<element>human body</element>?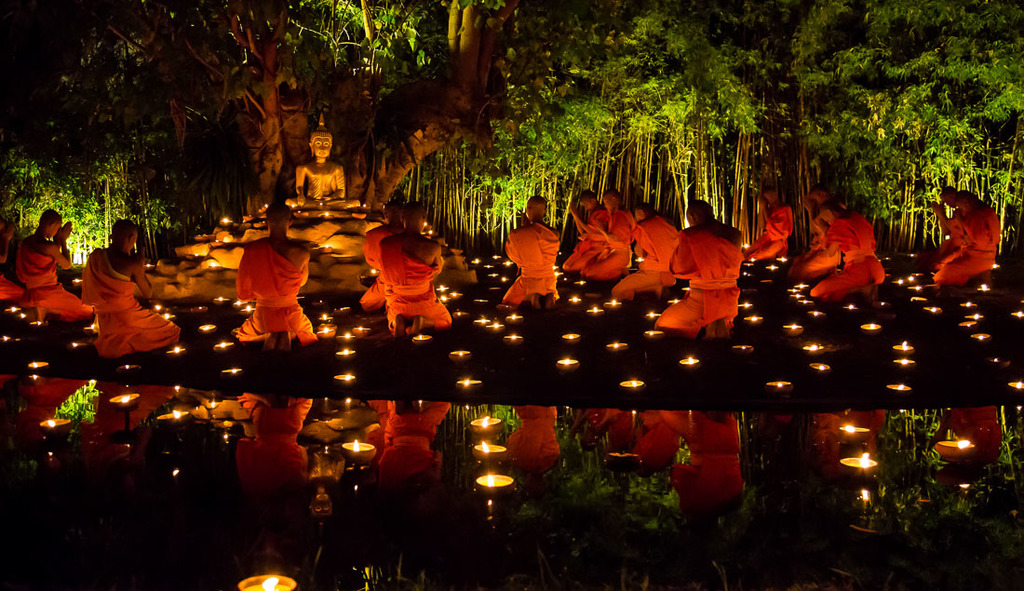
pyautogui.locateOnScreen(280, 158, 355, 210)
